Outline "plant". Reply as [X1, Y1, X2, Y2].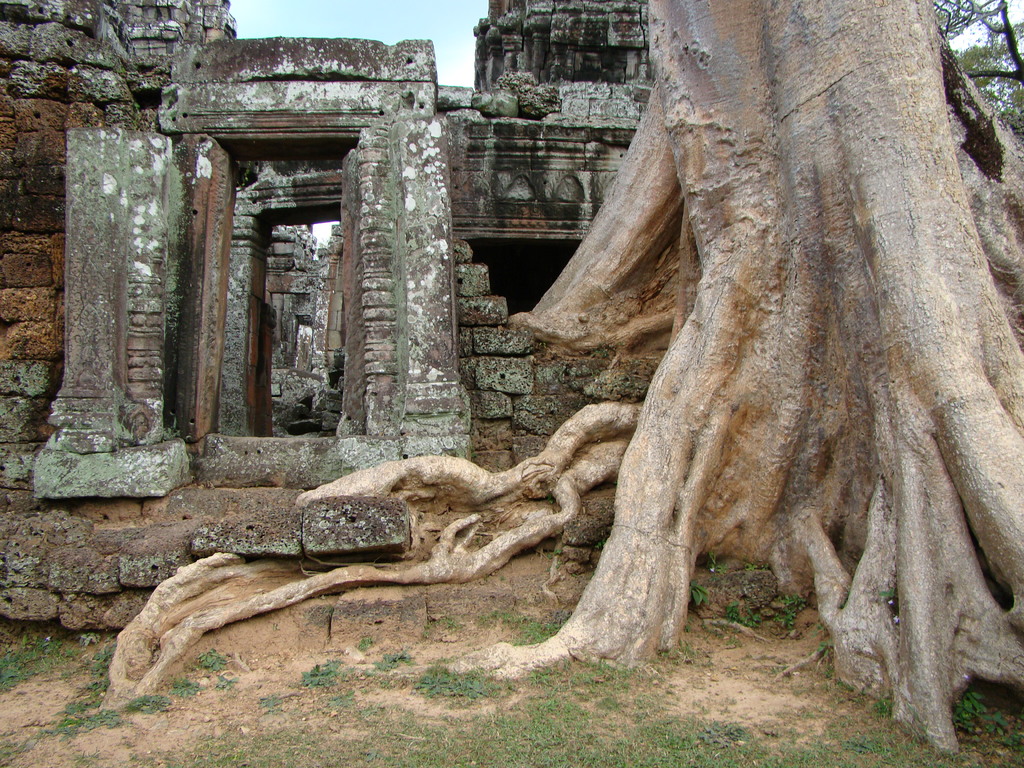
[816, 637, 831, 659].
